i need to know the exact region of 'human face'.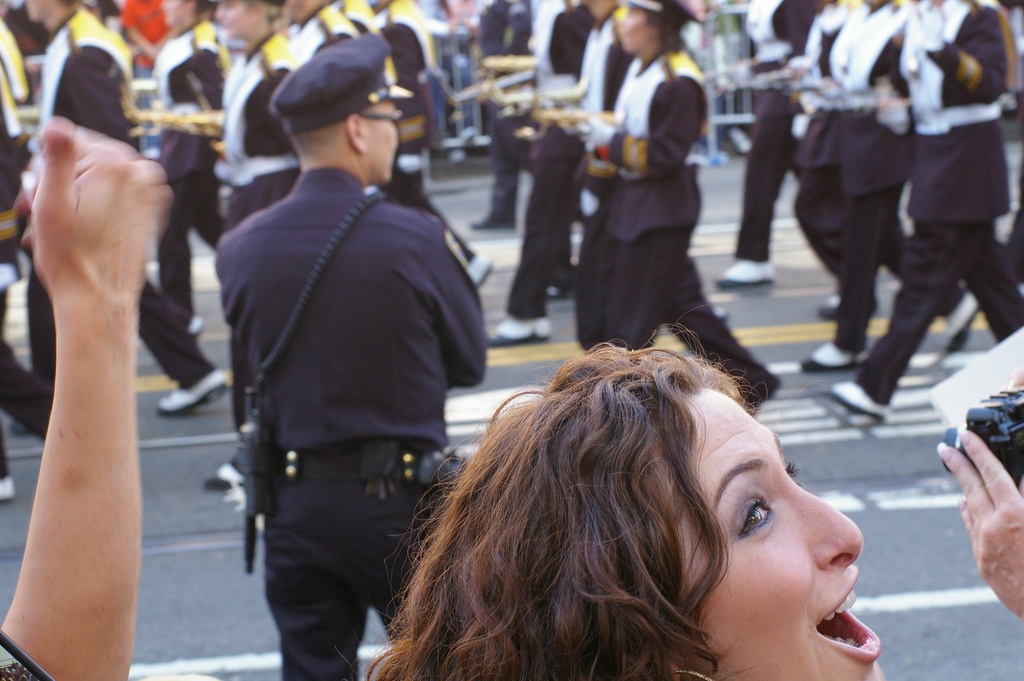
Region: <box>163,0,189,26</box>.
